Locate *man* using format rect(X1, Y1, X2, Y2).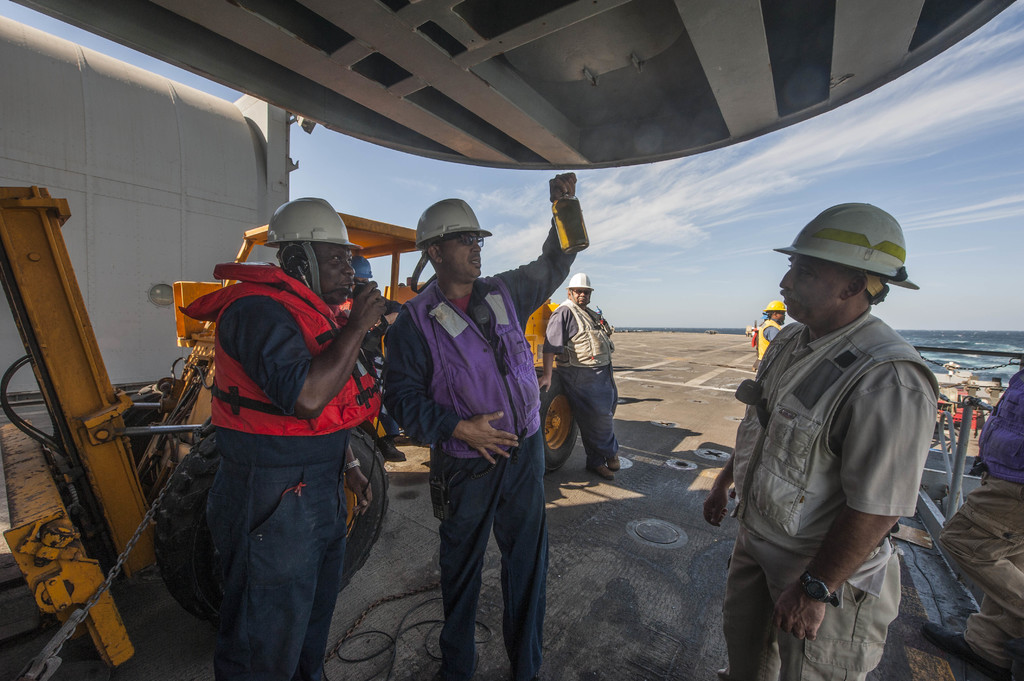
rect(539, 268, 623, 481).
